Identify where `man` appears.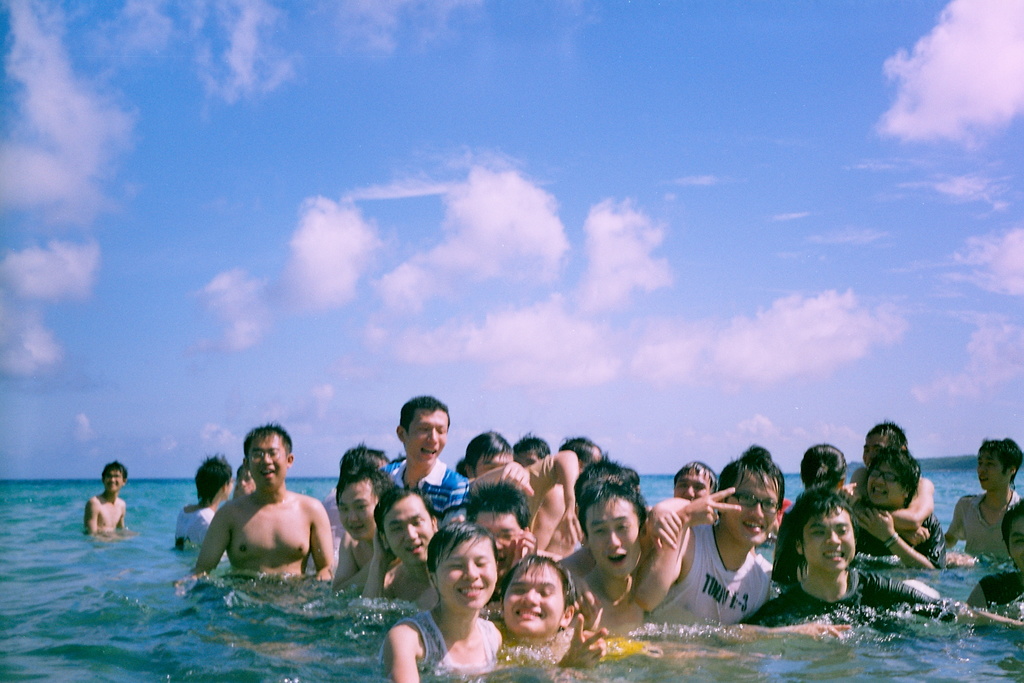
Appears at Rect(738, 495, 947, 645).
